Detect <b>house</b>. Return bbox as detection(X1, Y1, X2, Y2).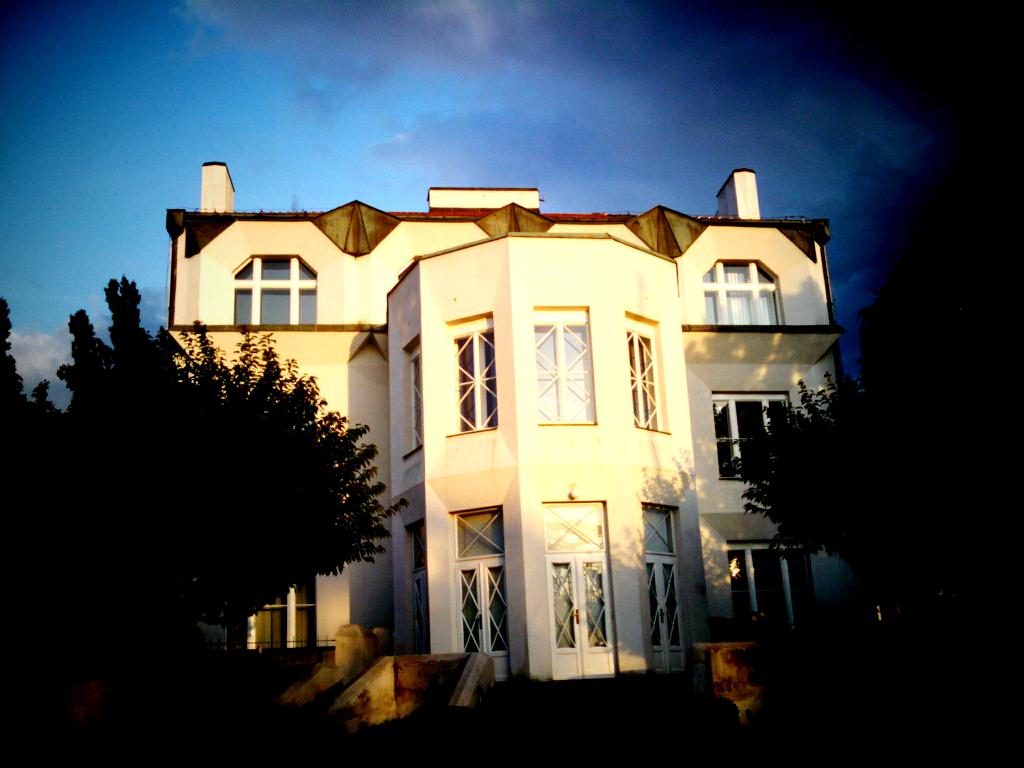
detection(710, 183, 877, 692).
